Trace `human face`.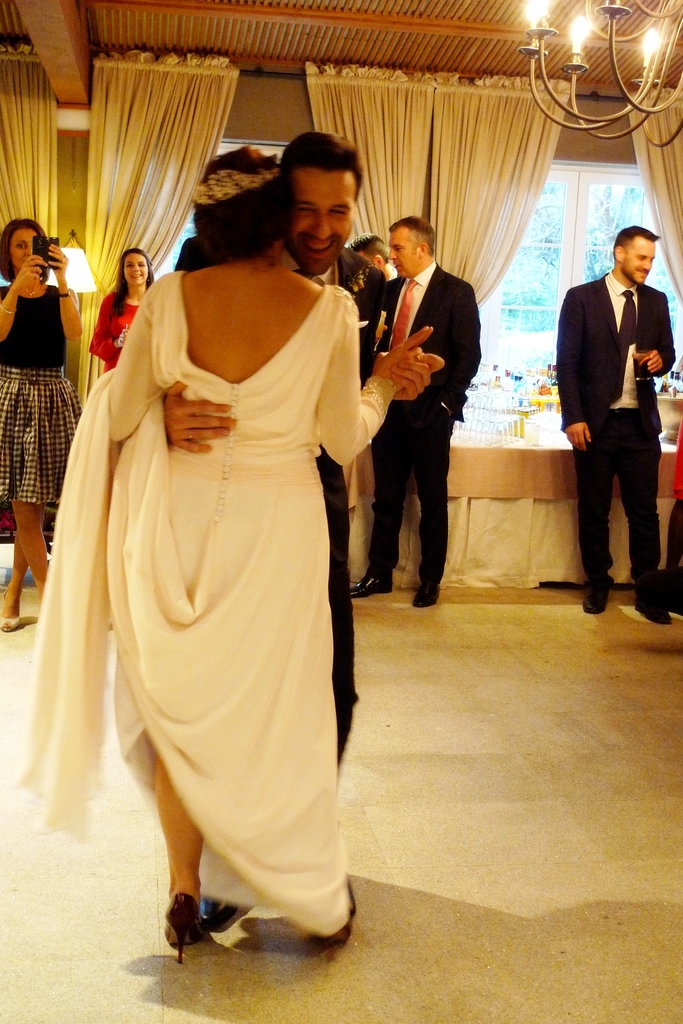
Traced to bbox(627, 237, 657, 283).
